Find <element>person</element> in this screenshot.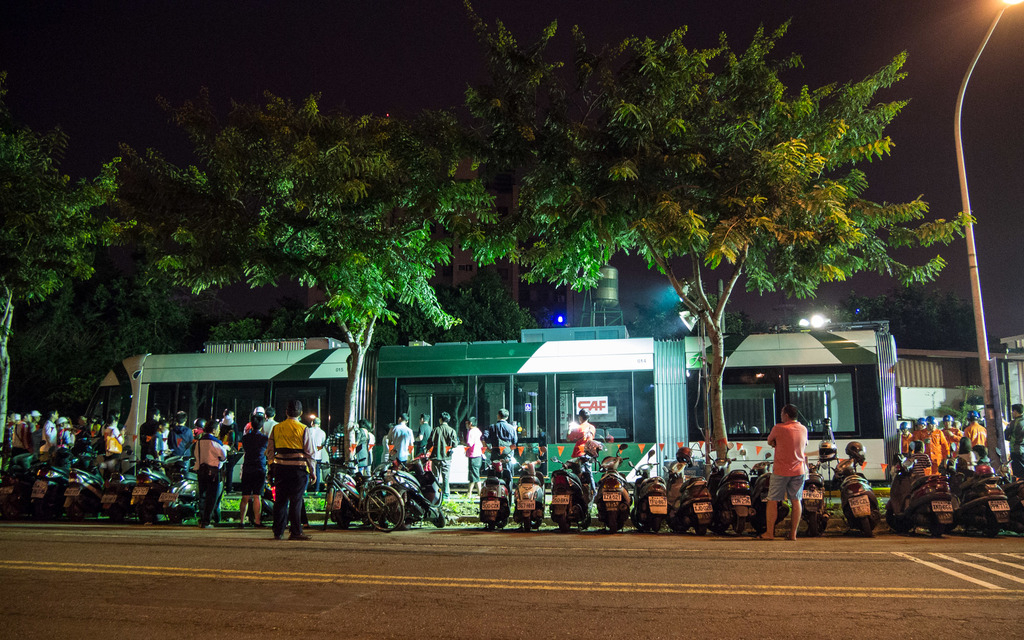
The bounding box for <element>person</element> is Rect(413, 408, 436, 457).
